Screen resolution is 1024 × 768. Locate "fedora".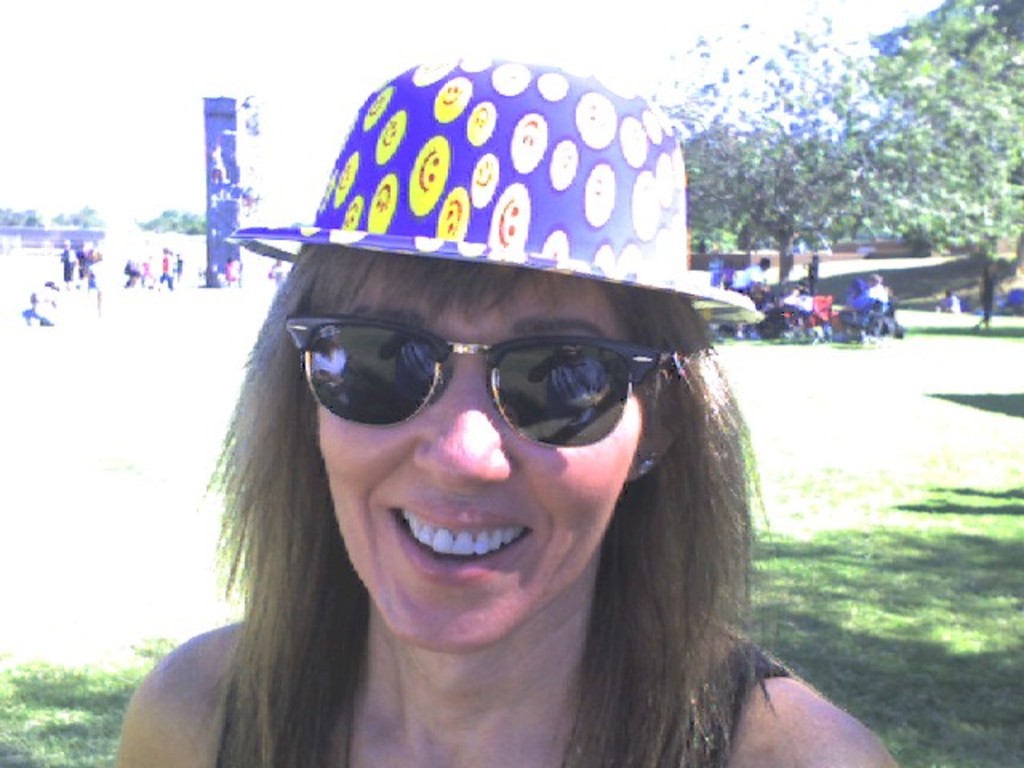
[left=216, top=48, right=757, bottom=384].
